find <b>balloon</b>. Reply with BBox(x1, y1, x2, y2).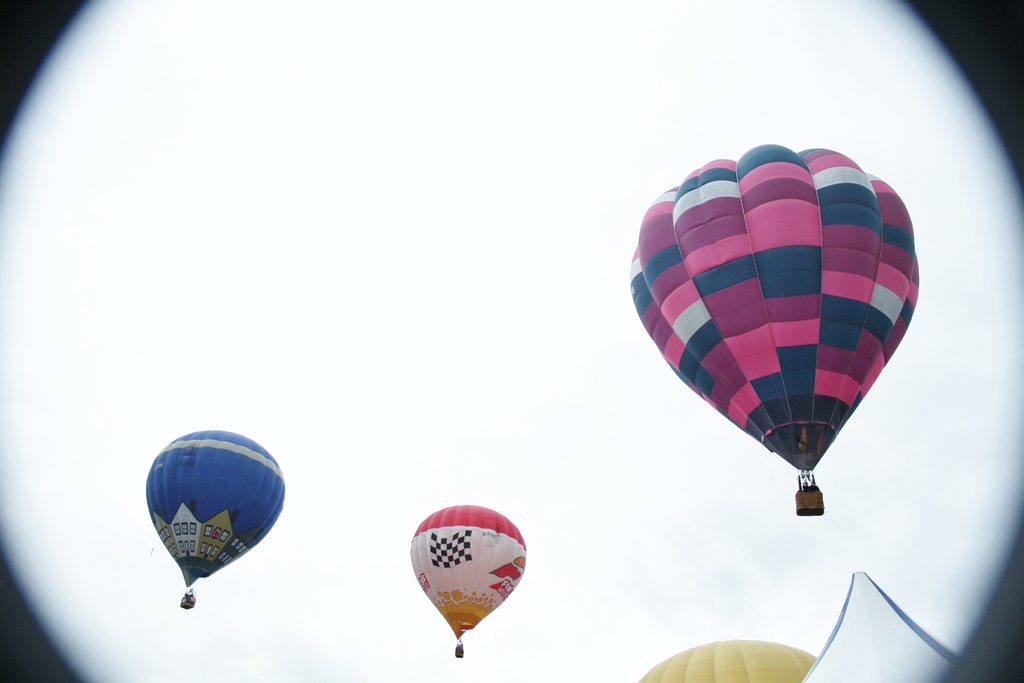
BBox(635, 636, 820, 682).
